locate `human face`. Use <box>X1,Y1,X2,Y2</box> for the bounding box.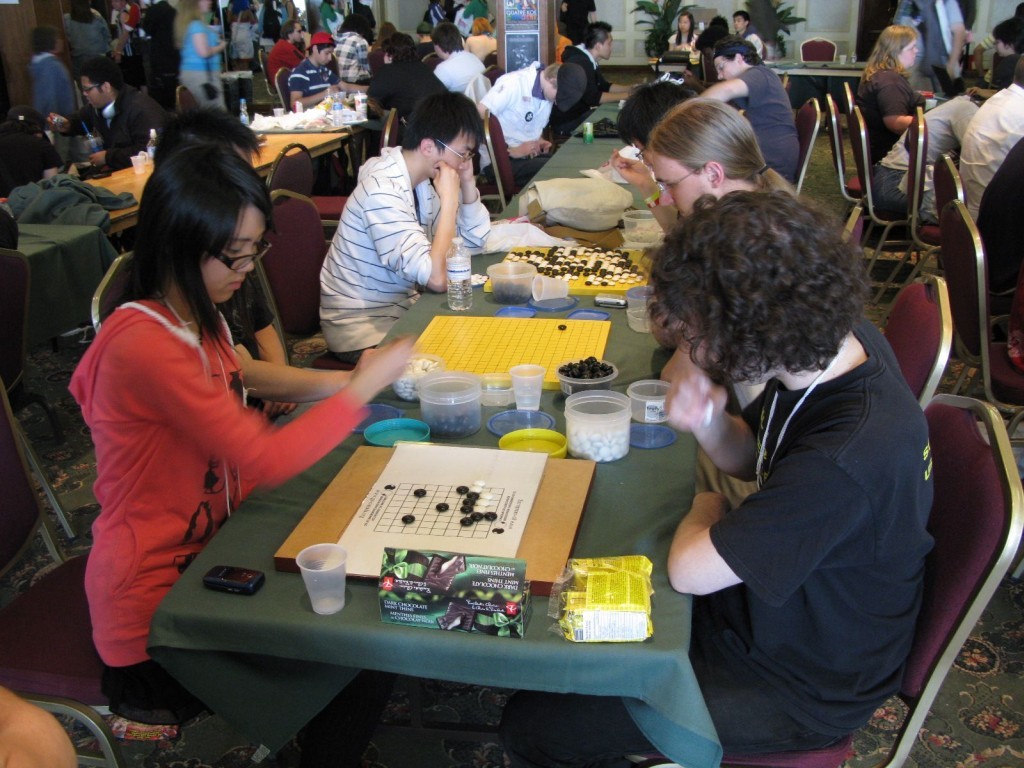
<box>674,10,693,35</box>.
